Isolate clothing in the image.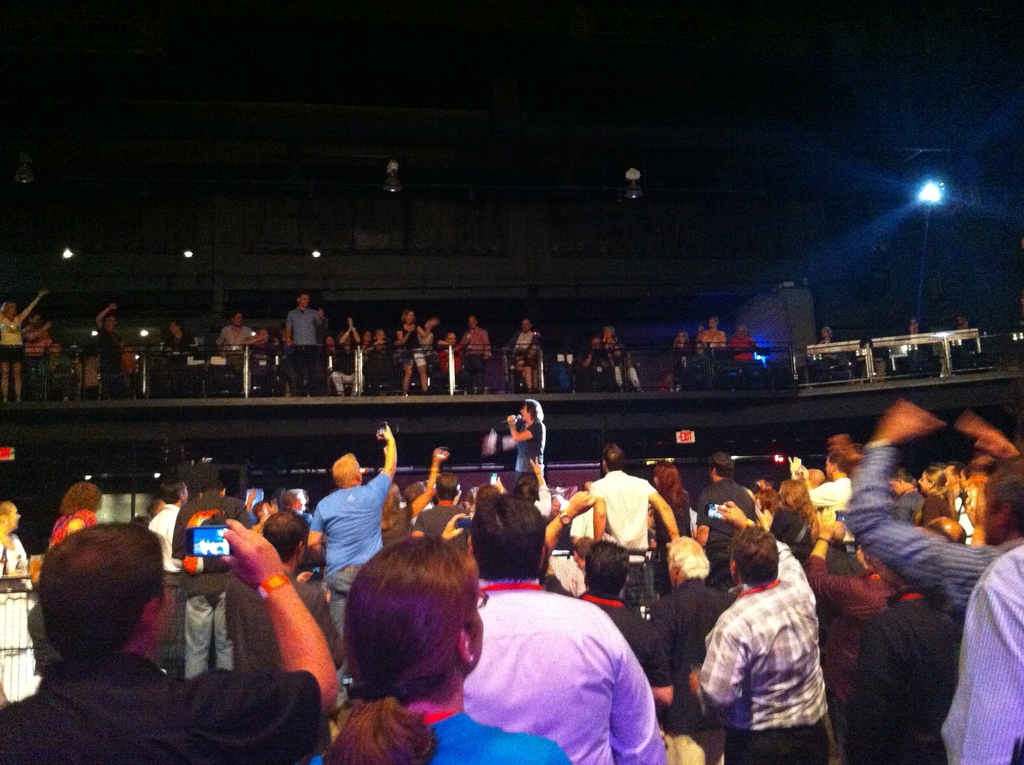
Isolated region: 514,417,554,475.
